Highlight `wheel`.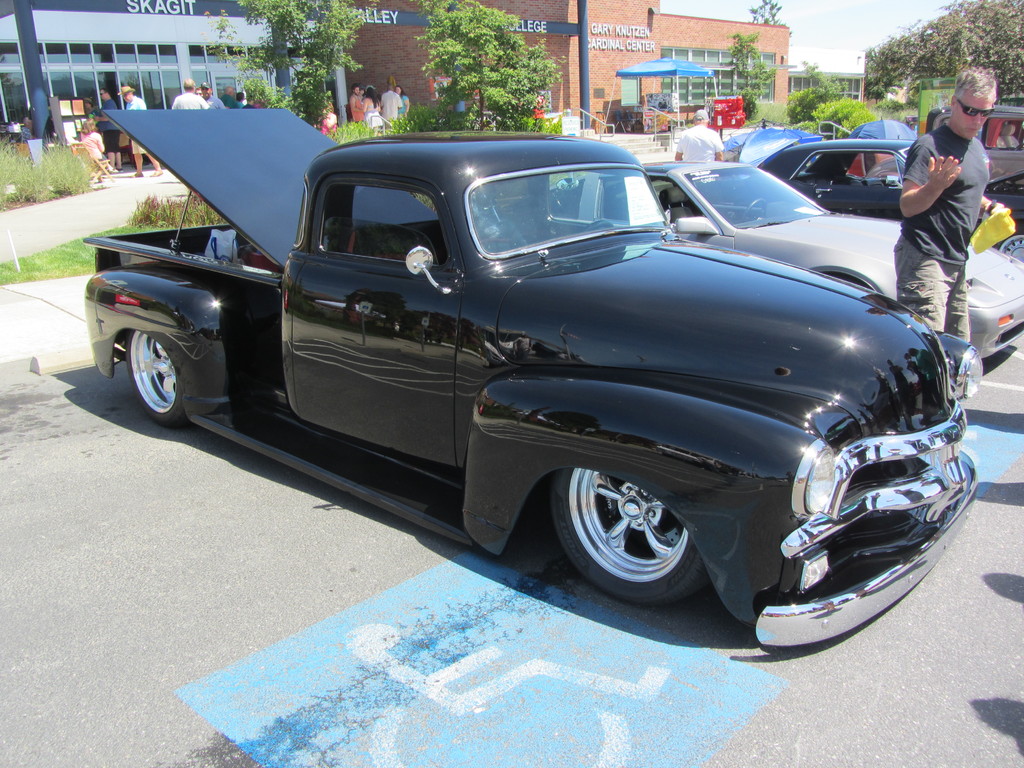
Highlighted region: 555 454 710 604.
